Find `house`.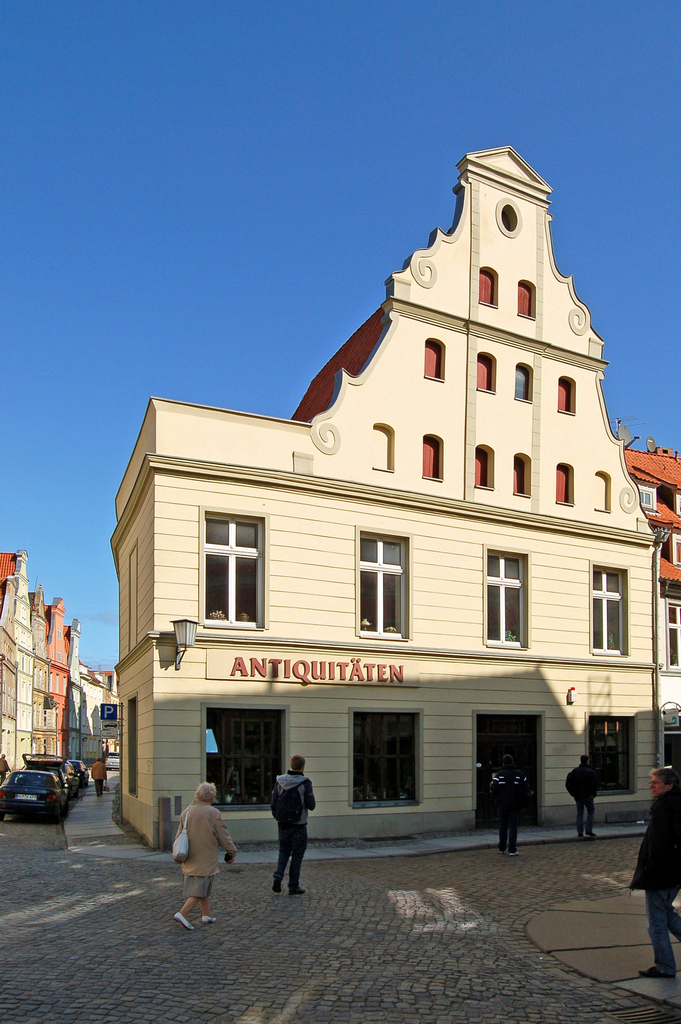
crop(99, 161, 679, 856).
